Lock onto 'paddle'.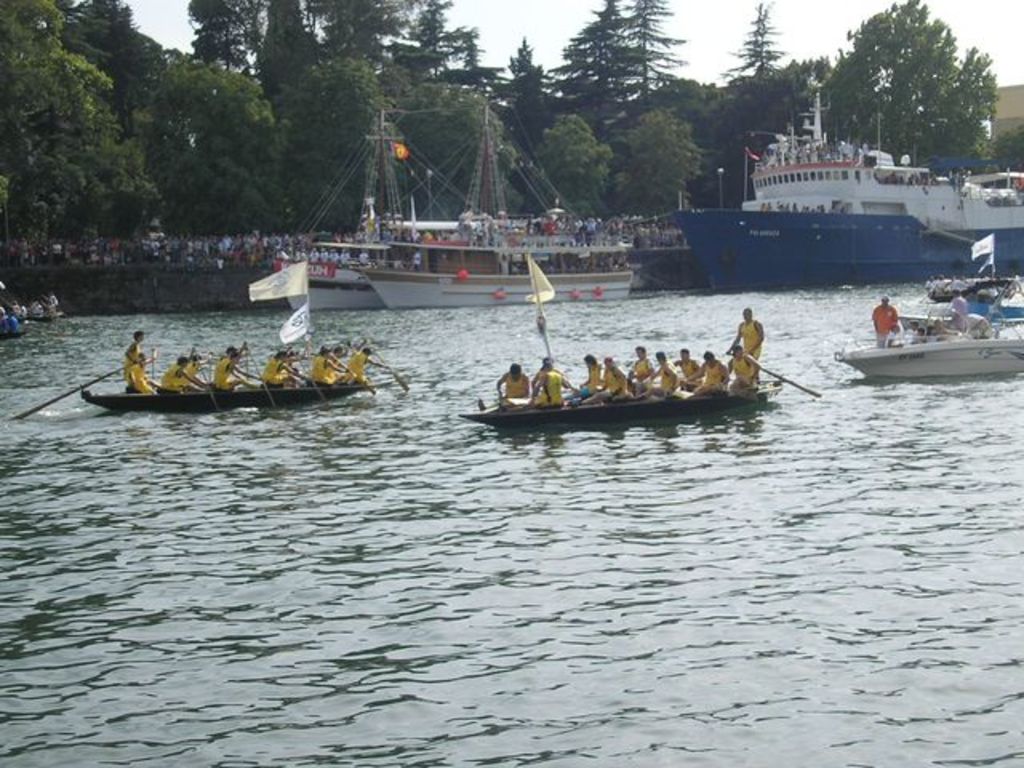
Locked: x1=298, y1=358, x2=325, y2=406.
